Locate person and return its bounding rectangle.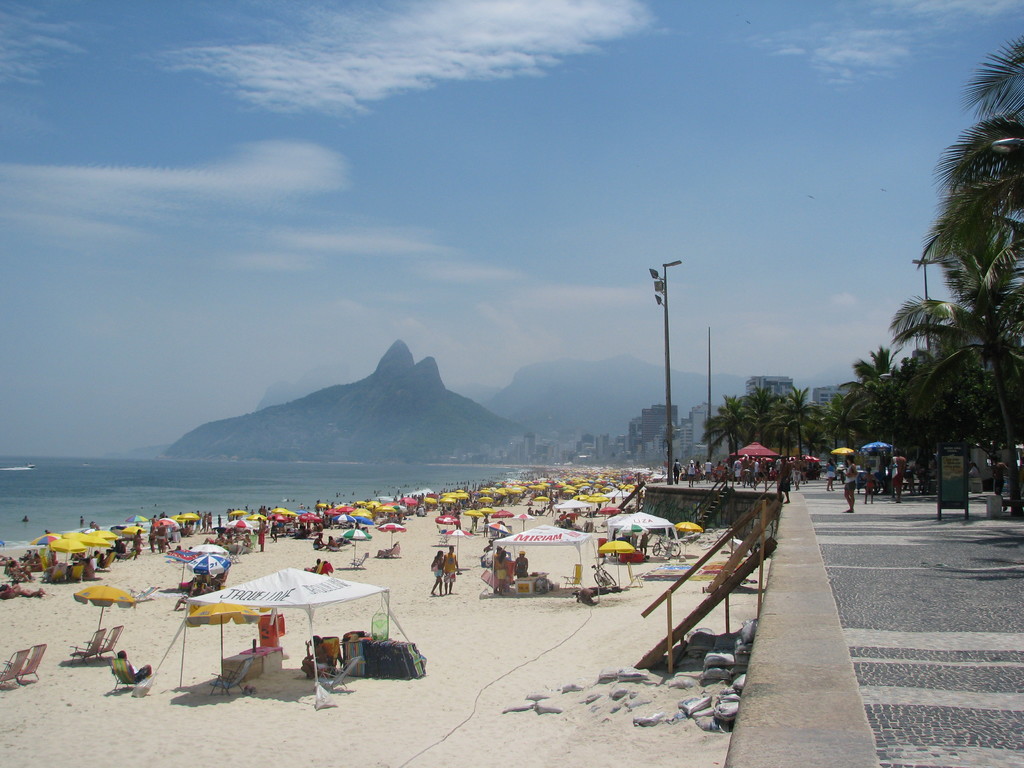
129:529:143:561.
